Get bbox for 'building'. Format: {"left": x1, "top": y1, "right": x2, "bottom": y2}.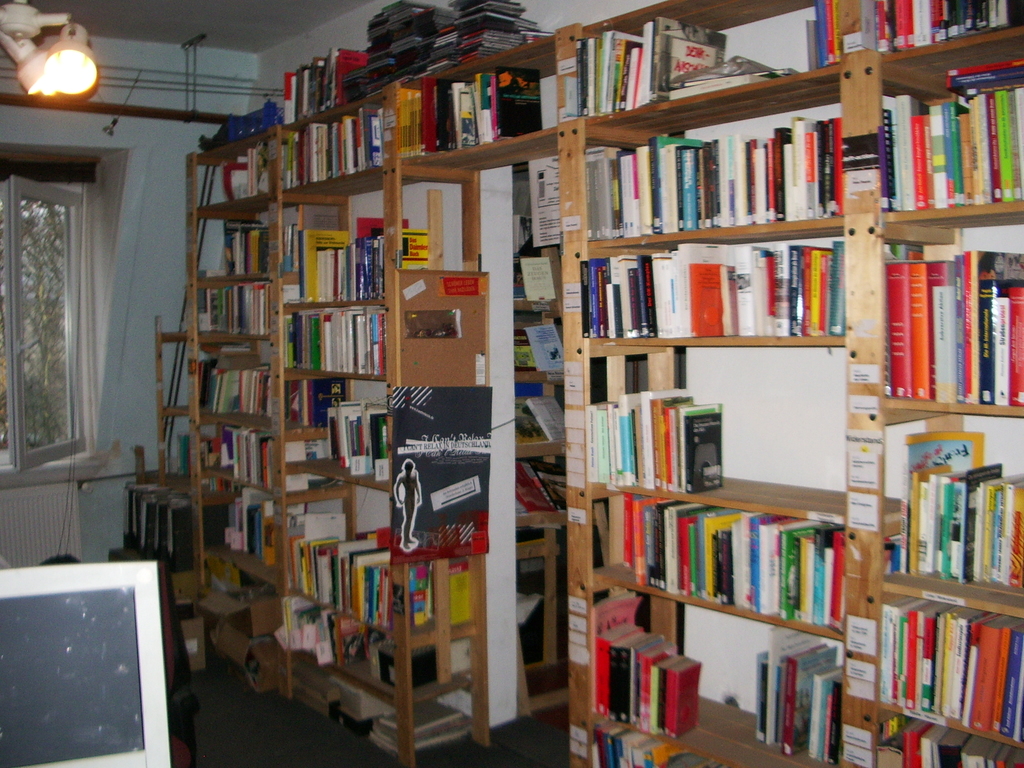
{"left": 0, "top": 0, "right": 1023, "bottom": 765}.
